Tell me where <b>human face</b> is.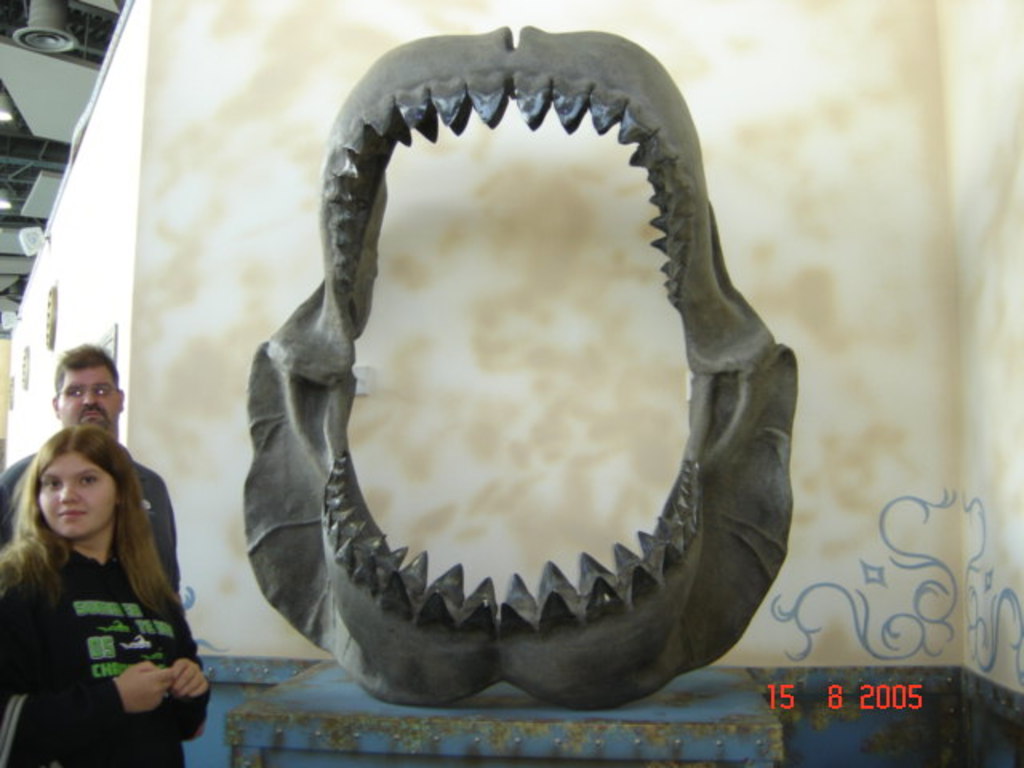
<b>human face</b> is at <bbox>32, 454, 115, 538</bbox>.
